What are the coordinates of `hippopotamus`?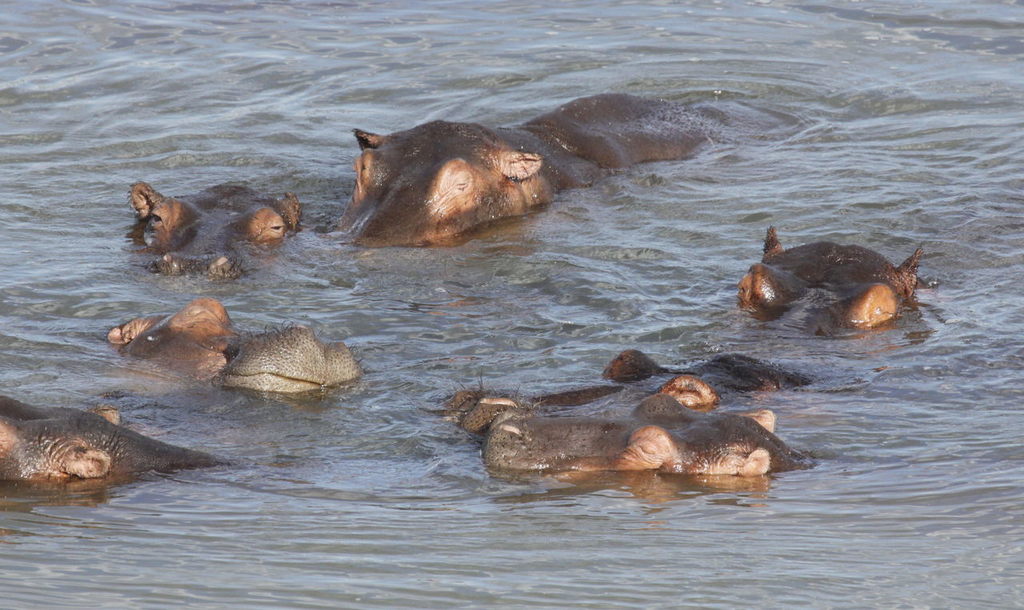
crop(444, 354, 815, 433).
